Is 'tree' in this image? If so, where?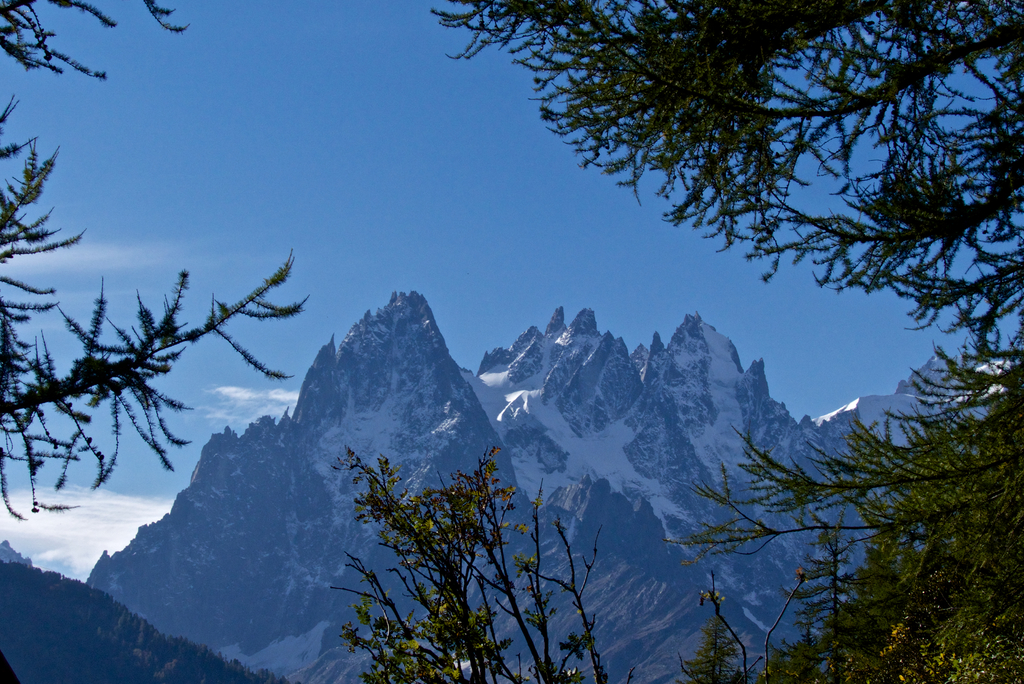
Yes, at x1=0 y1=0 x2=308 y2=522.
